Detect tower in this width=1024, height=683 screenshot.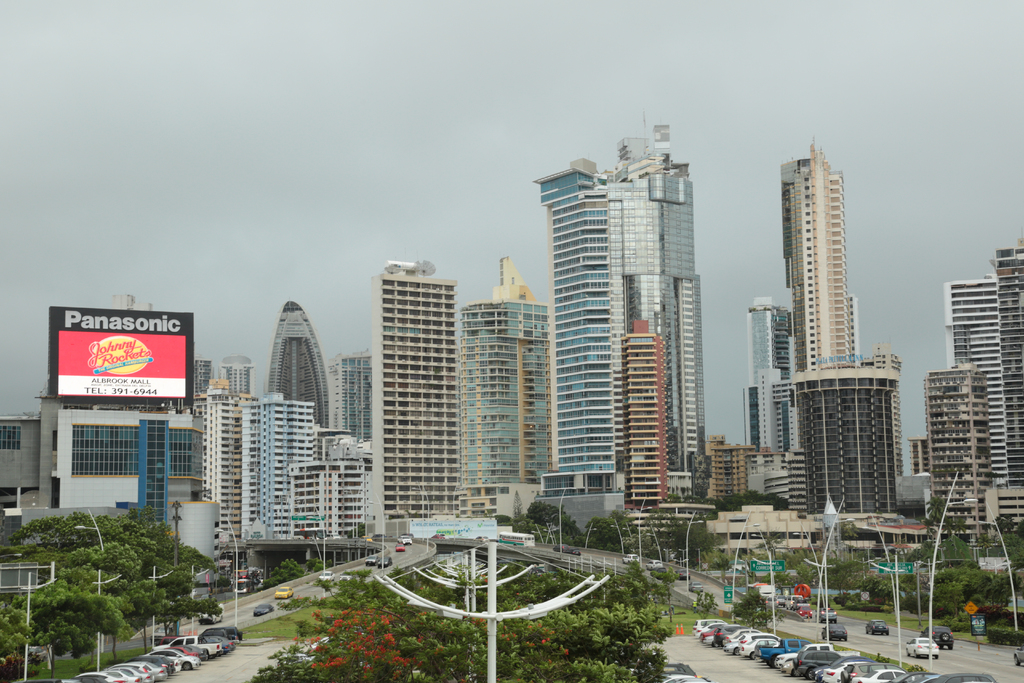
Detection: detection(929, 365, 991, 522).
